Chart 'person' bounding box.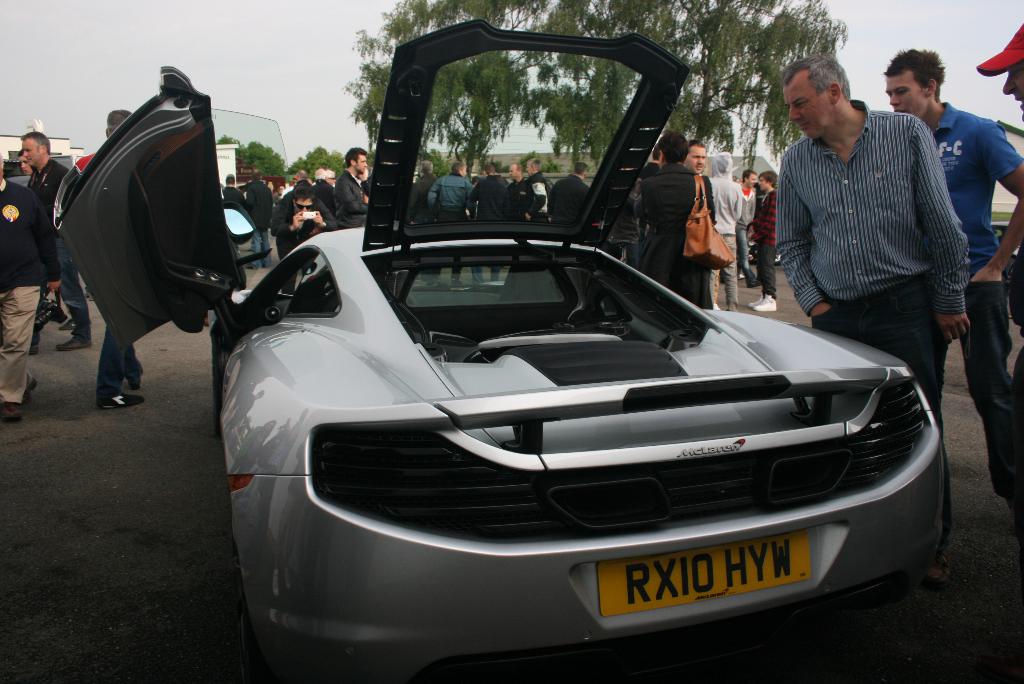
Charted: region(339, 147, 365, 237).
